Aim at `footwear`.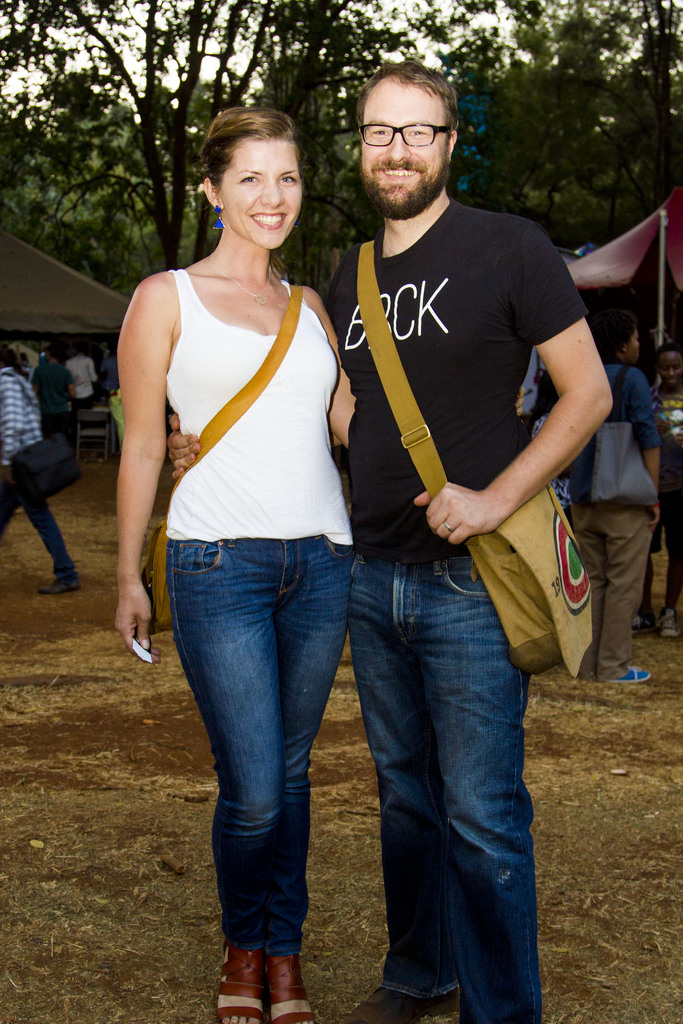
Aimed at [x1=658, y1=604, x2=682, y2=639].
